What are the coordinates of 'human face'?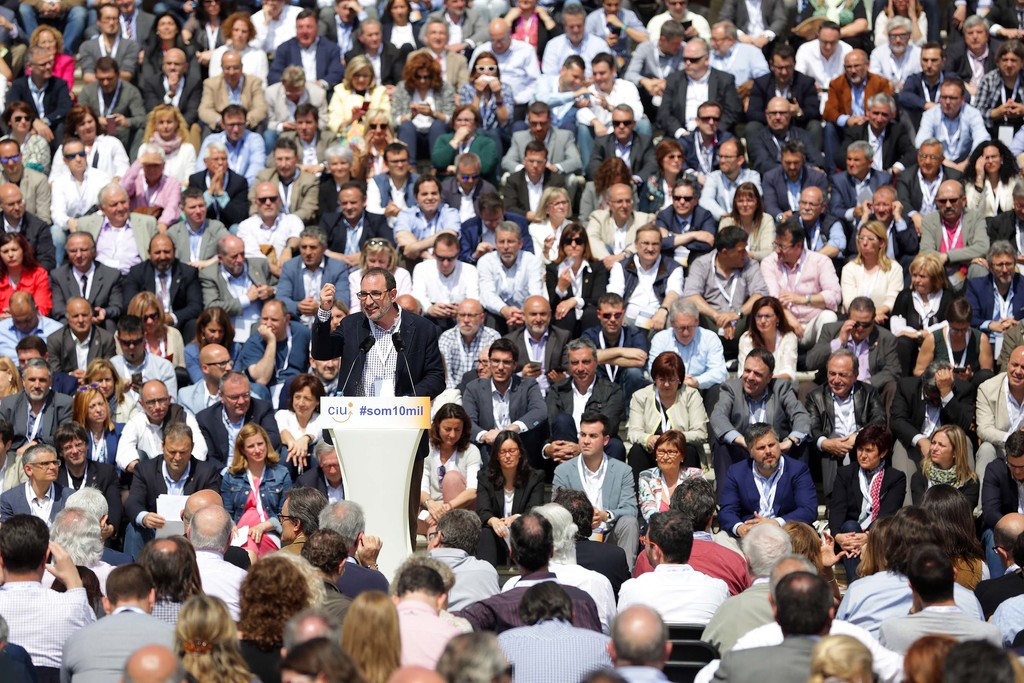
pyautogui.locateOnScreen(675, 186, 693, 212).
